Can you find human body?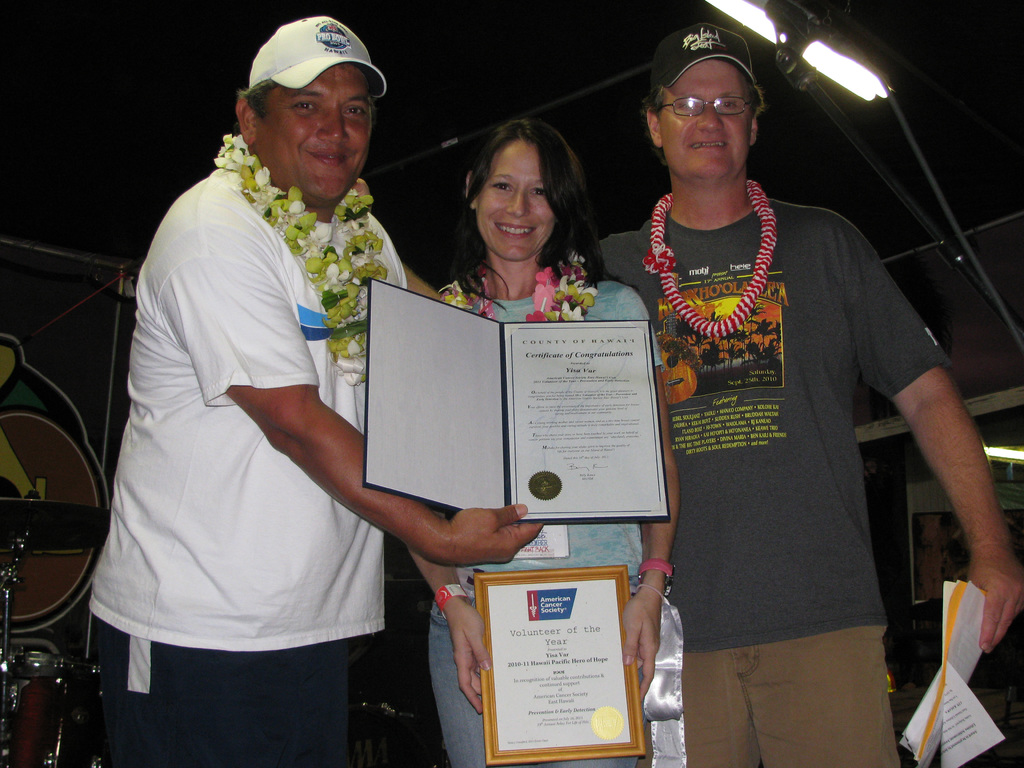
Yes, bounding box: (left=118, top=58, right=540, bottom=767).
